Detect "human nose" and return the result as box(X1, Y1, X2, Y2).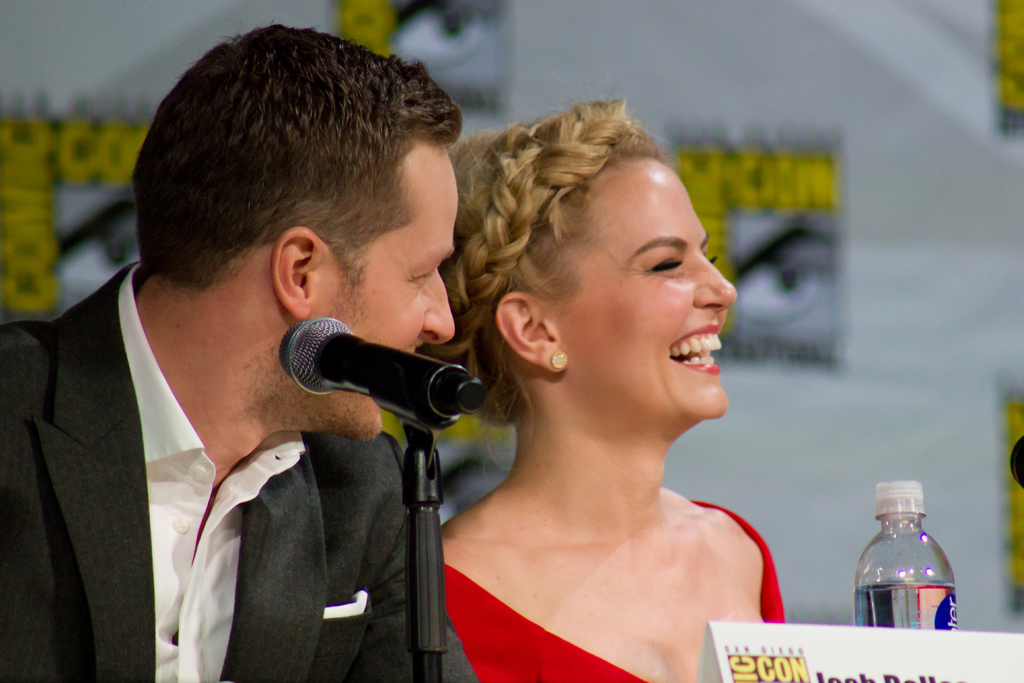
box(419, 270, 454, 344).
